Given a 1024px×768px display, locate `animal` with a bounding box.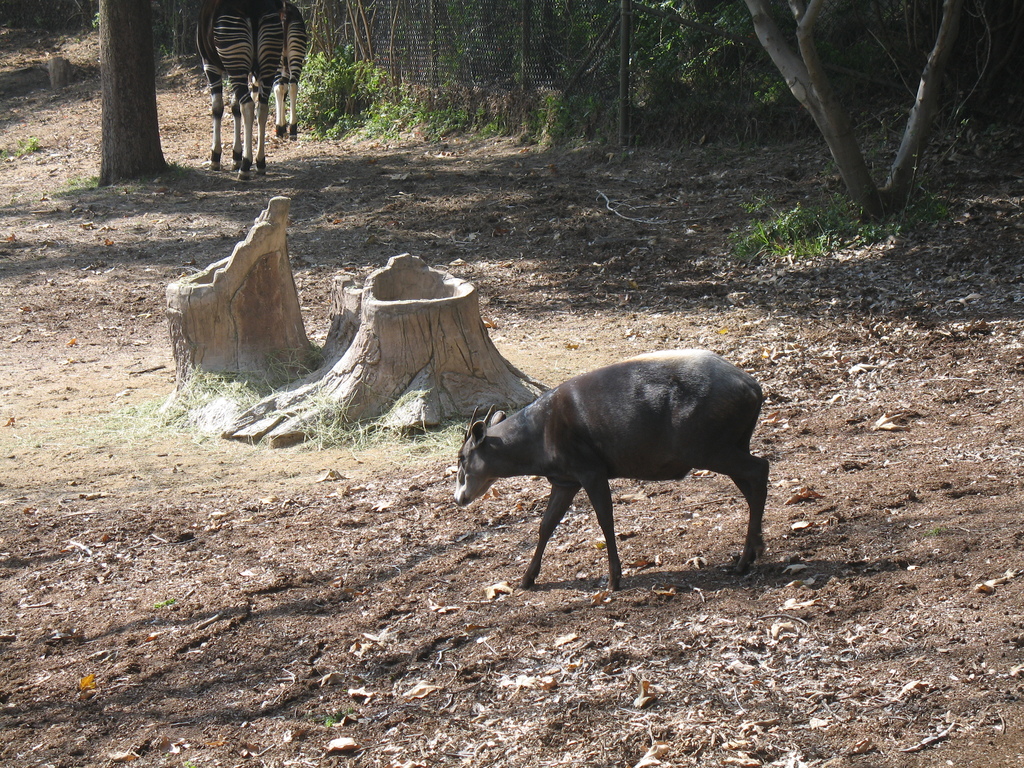
Located: [186,0,289,184].
